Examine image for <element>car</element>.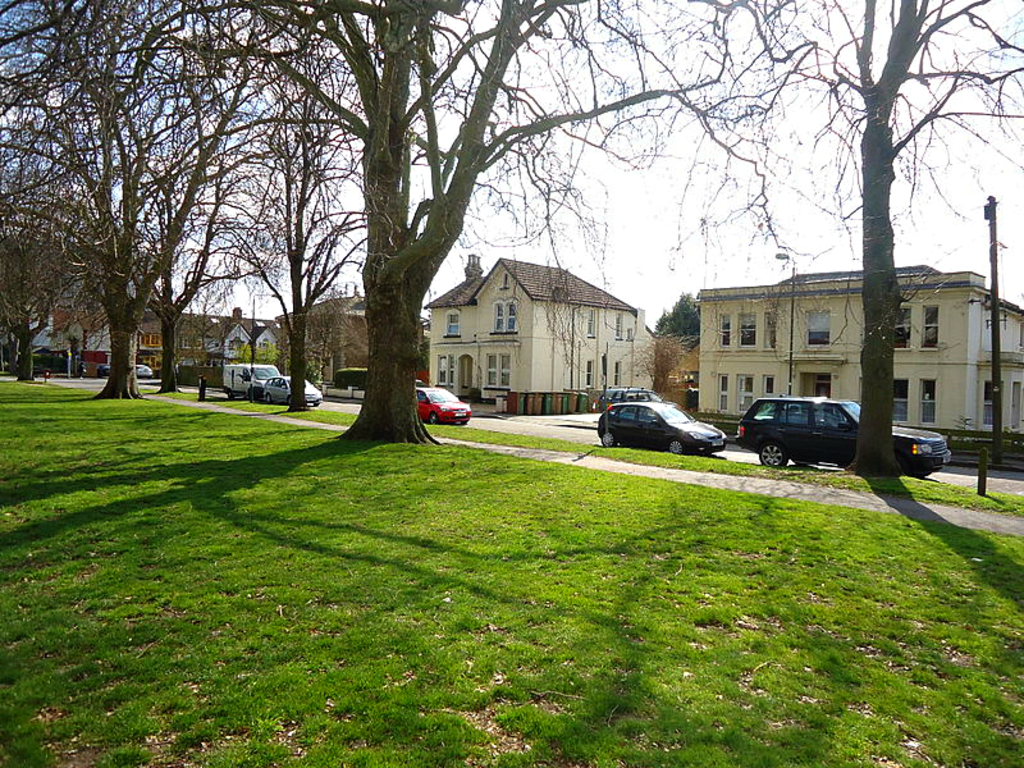
Examination result: bbox(417, 388, 471, 425).
